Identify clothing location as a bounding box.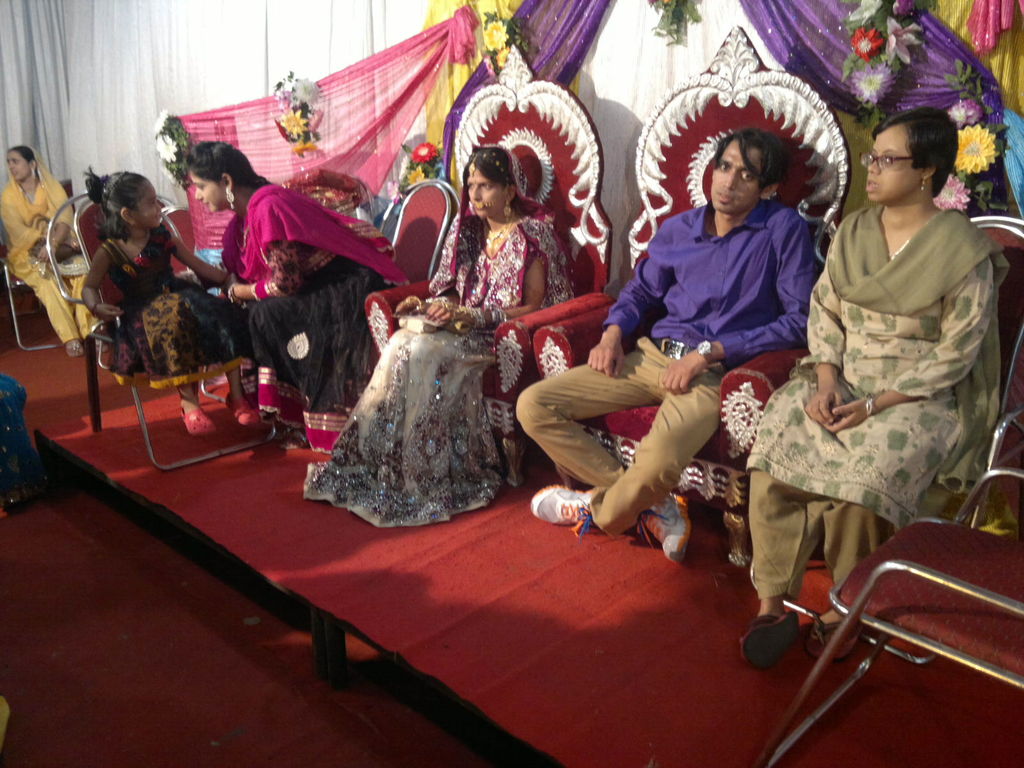
region(3, 158, 103, 338).
